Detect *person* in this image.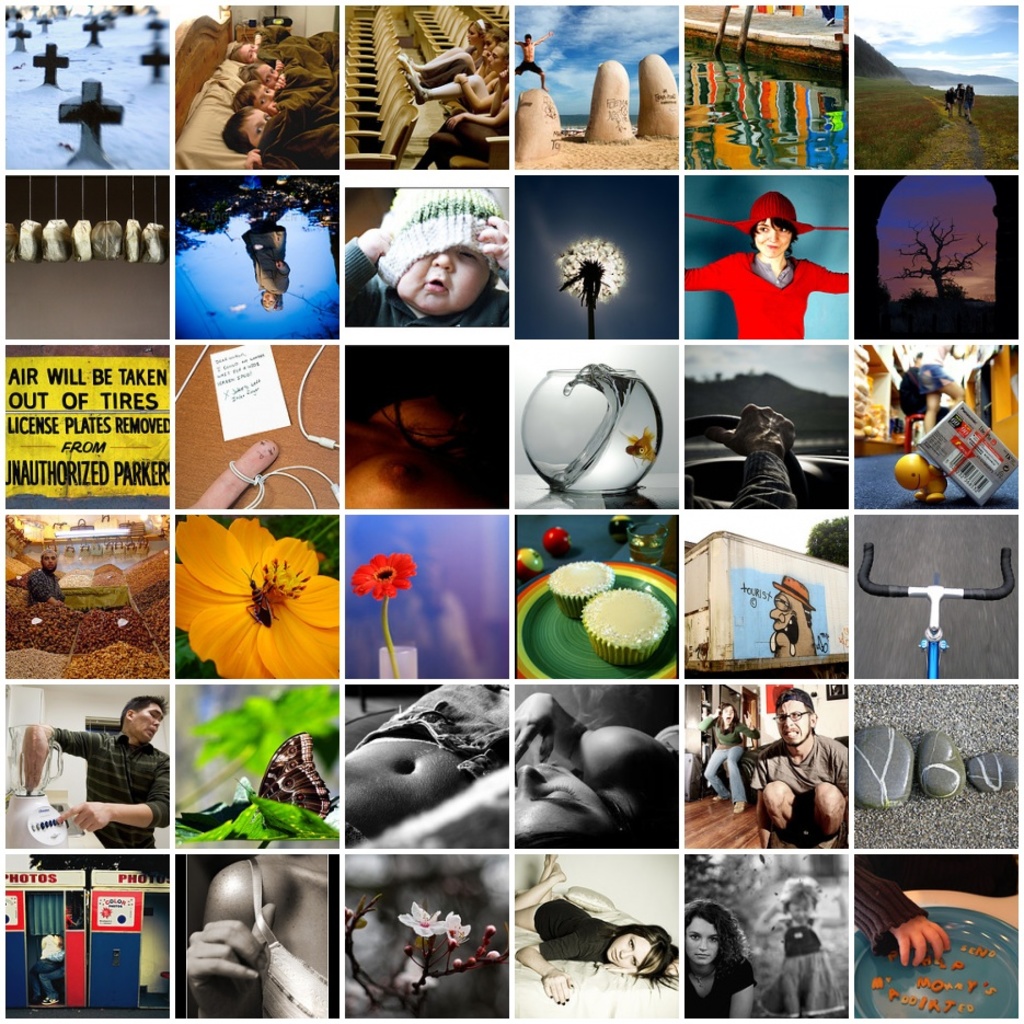
Detection: select_region(181, 850, 324, 1013).
